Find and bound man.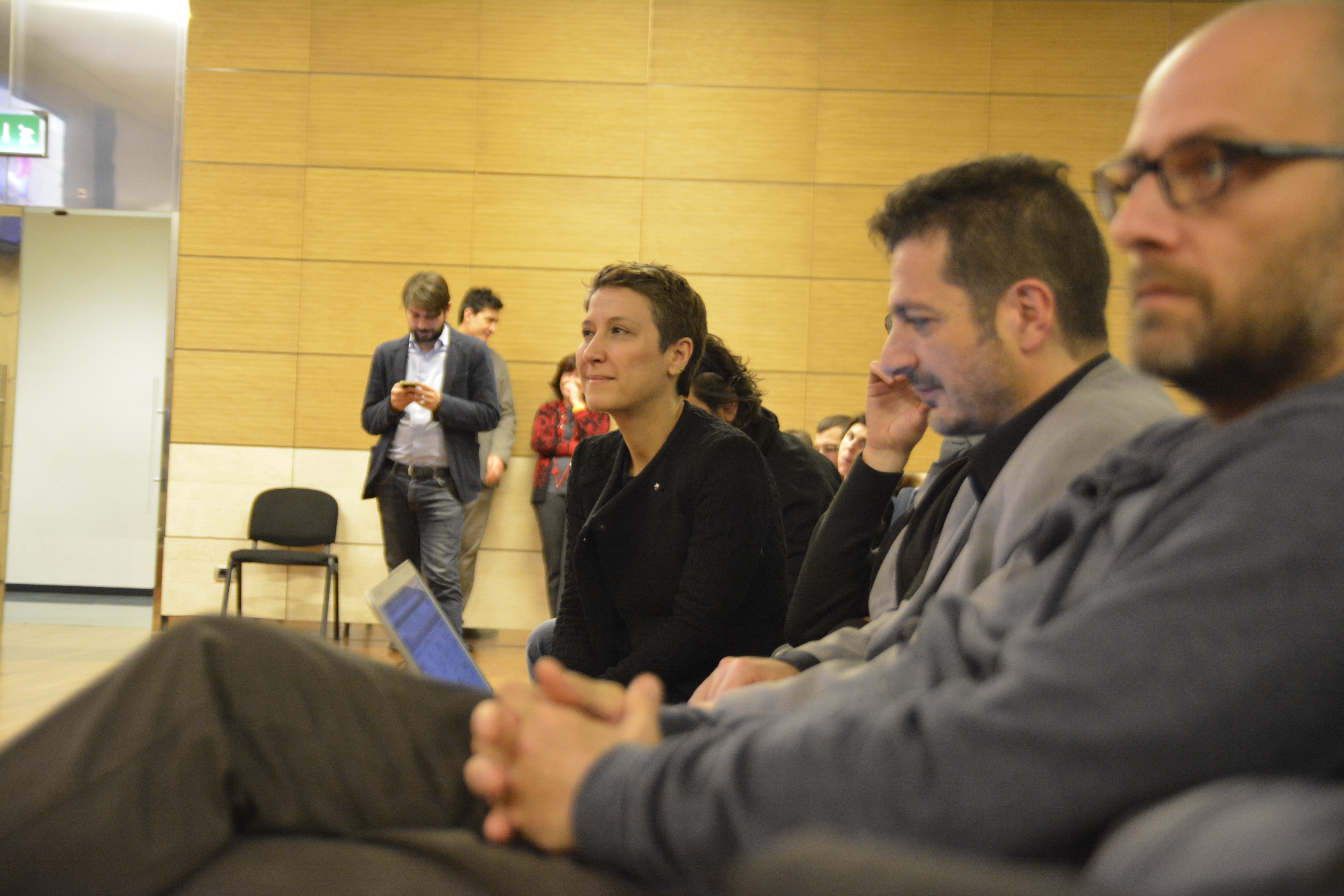
Bound: {"x1": 153, "y1": 34, "x2": 267, "y2": 159}.
